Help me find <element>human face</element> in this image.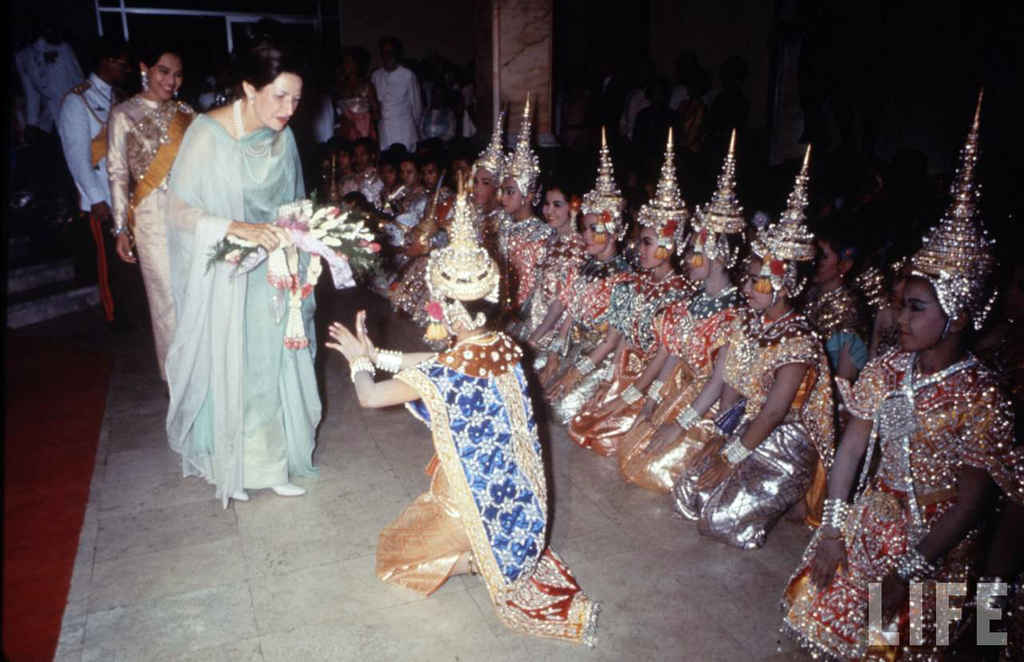
Found it: l=682, t=241, r=712, b=287.
